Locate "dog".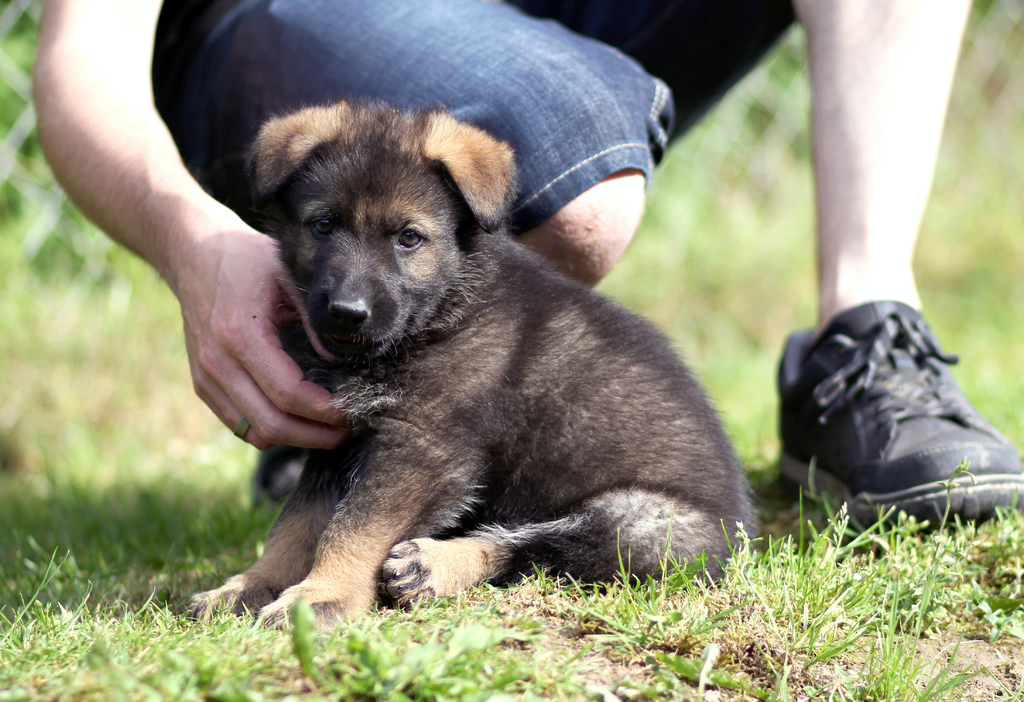
Bounding box: 180, 94, 769, 635.
